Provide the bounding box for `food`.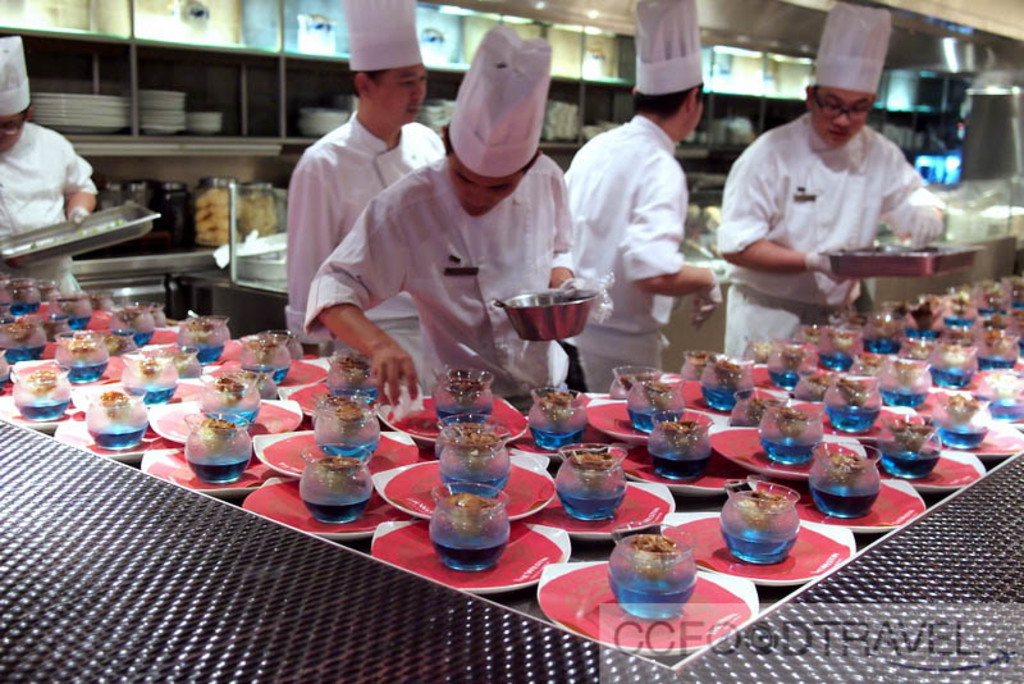
detection(246, 369, 268, 392).
